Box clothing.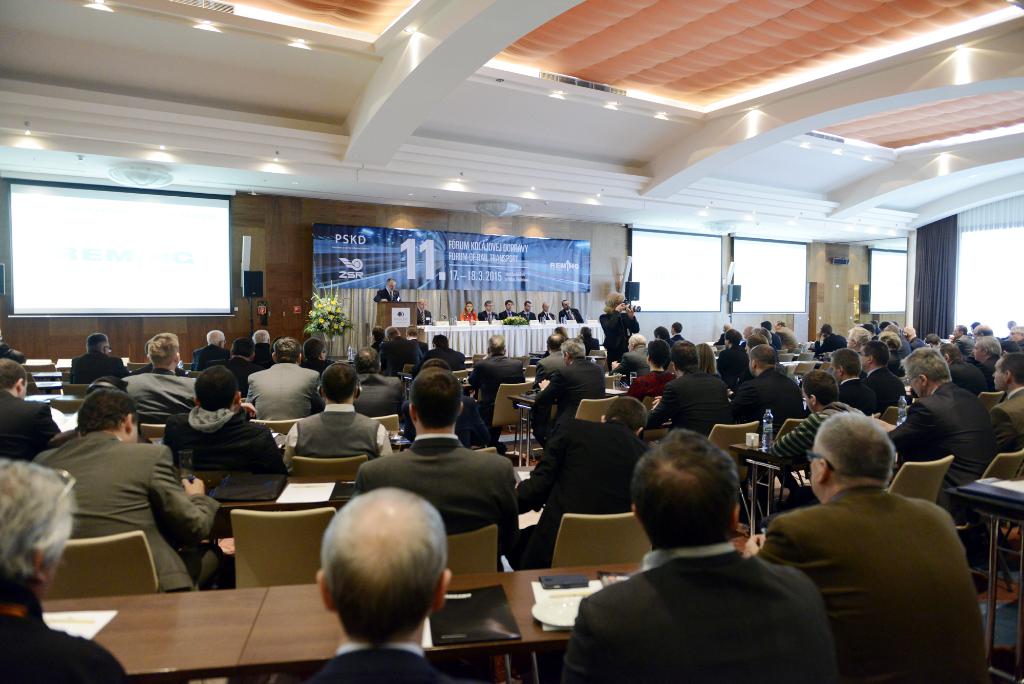
760:492:984:678.
